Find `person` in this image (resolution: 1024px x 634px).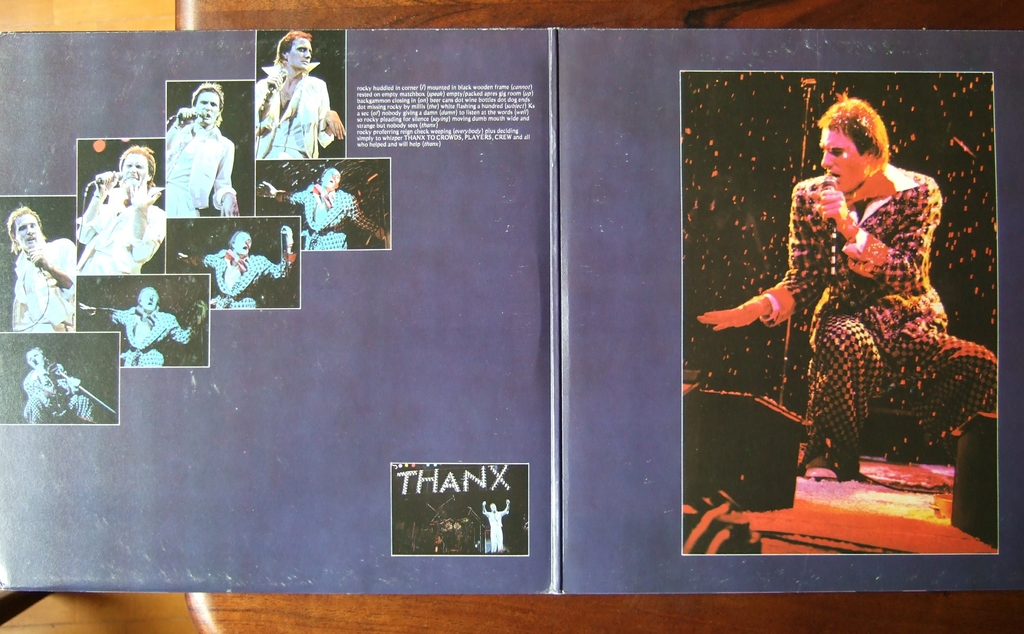
{"x1": 256, "y1": 163, "x2": 394, "y2": 252}.
